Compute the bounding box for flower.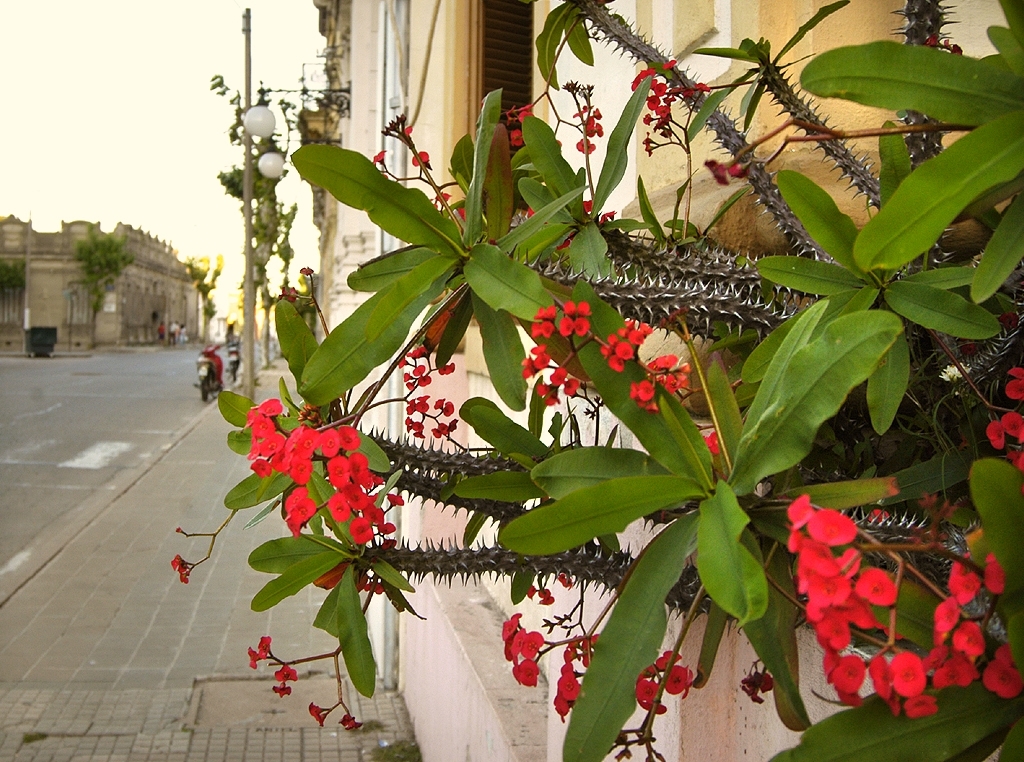
crop(315, 714, 326, 729).
